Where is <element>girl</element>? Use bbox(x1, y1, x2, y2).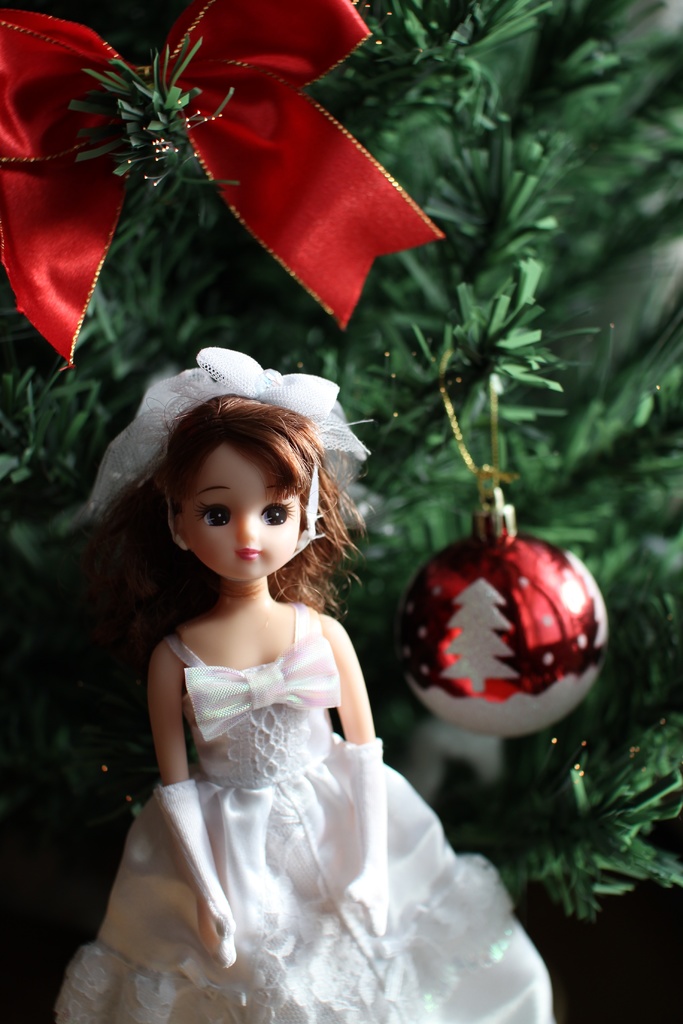
bbox(55, 342, 557, 1023).
